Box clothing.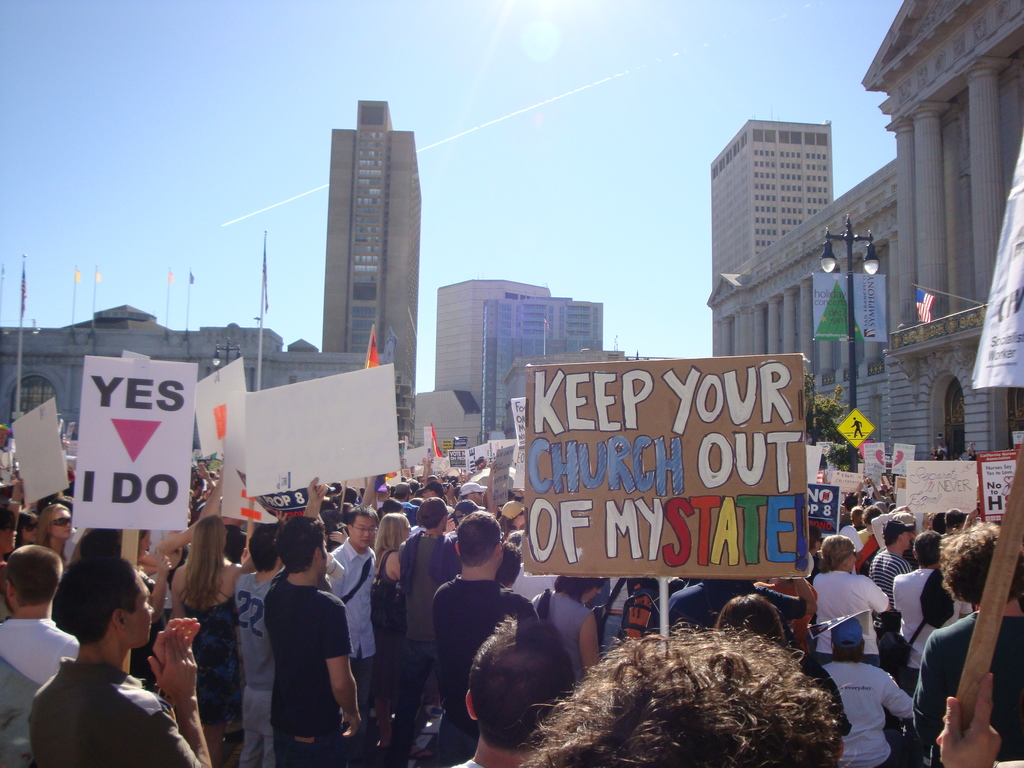
410, 525, 440, 632.
